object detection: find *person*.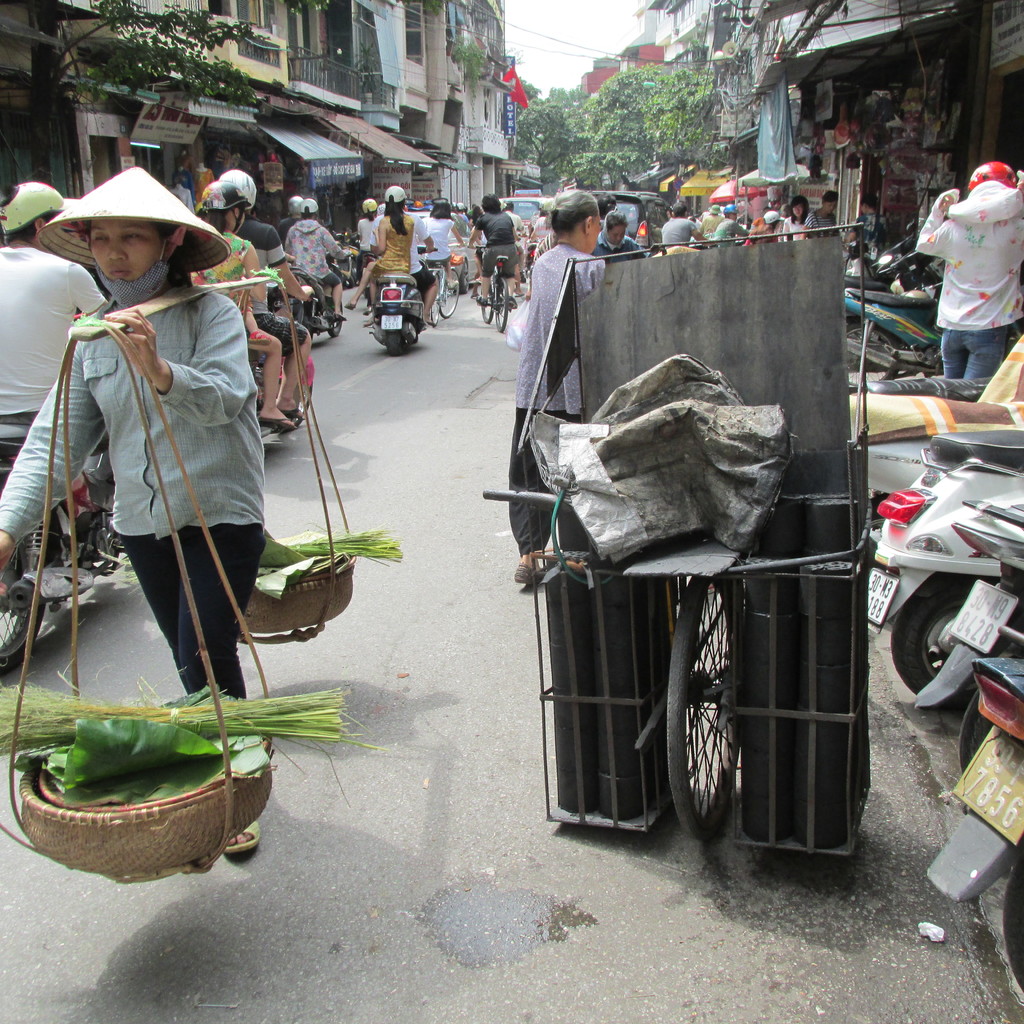
273, 191, 303, 243.
